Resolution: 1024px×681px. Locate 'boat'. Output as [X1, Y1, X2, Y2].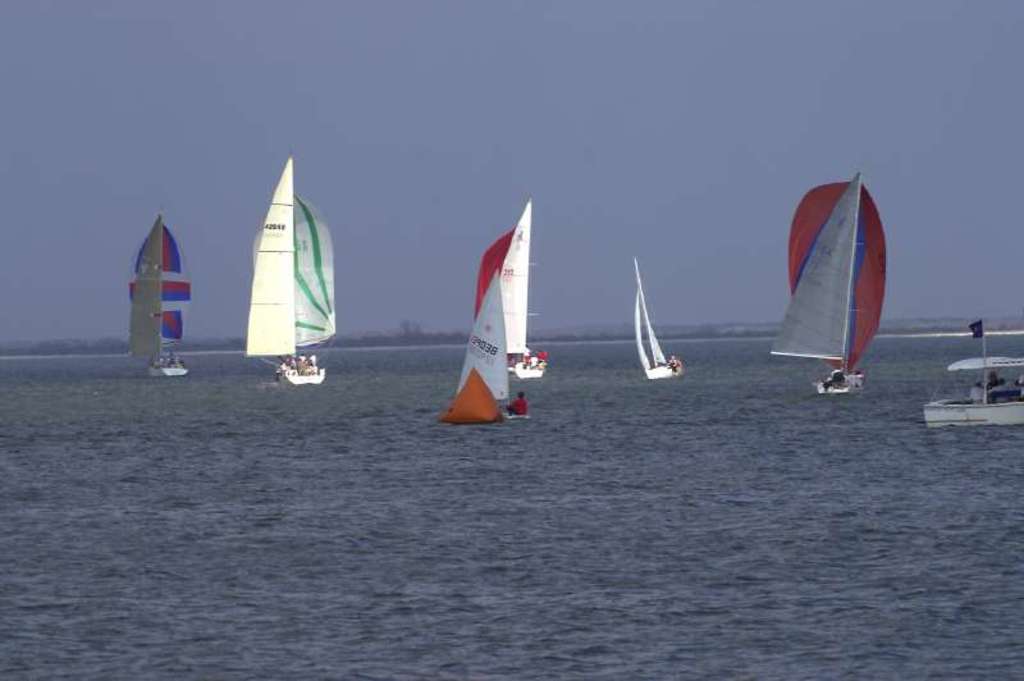
[452, 358, 502, 424].
